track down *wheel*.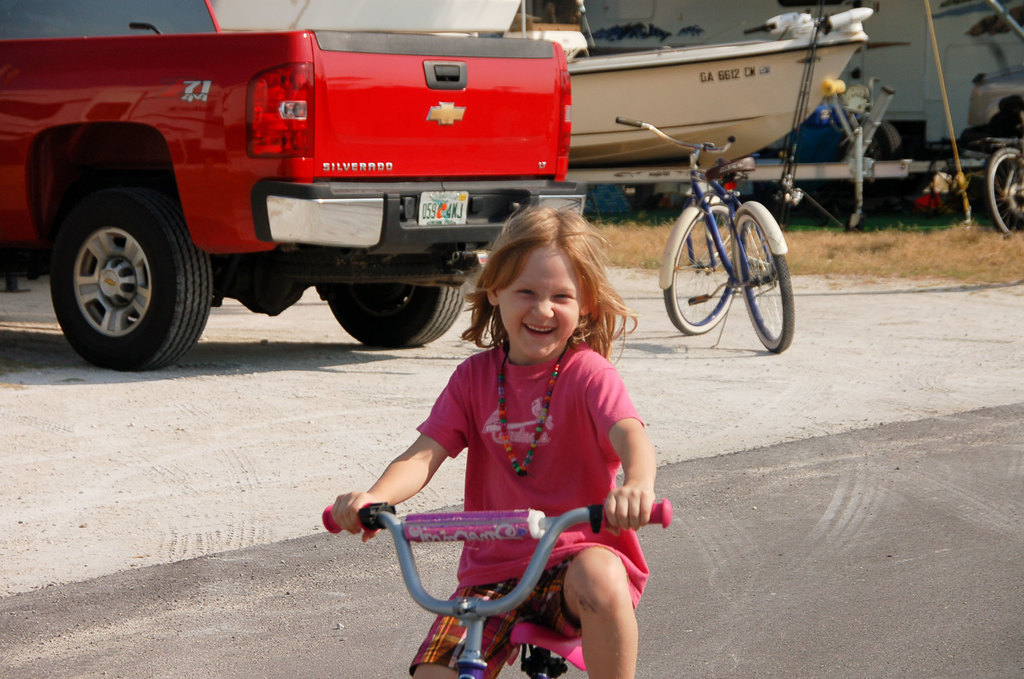
Tracked to bbox=[731, 195, 797, 355].
